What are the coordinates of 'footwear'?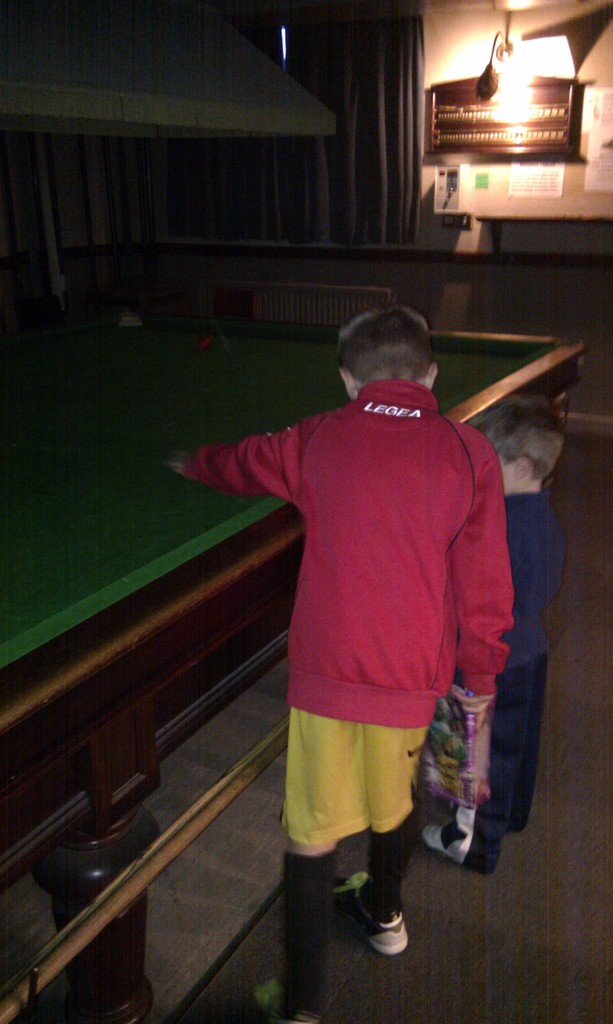
x1=254, y1=984, x2=328, y2=1023.
